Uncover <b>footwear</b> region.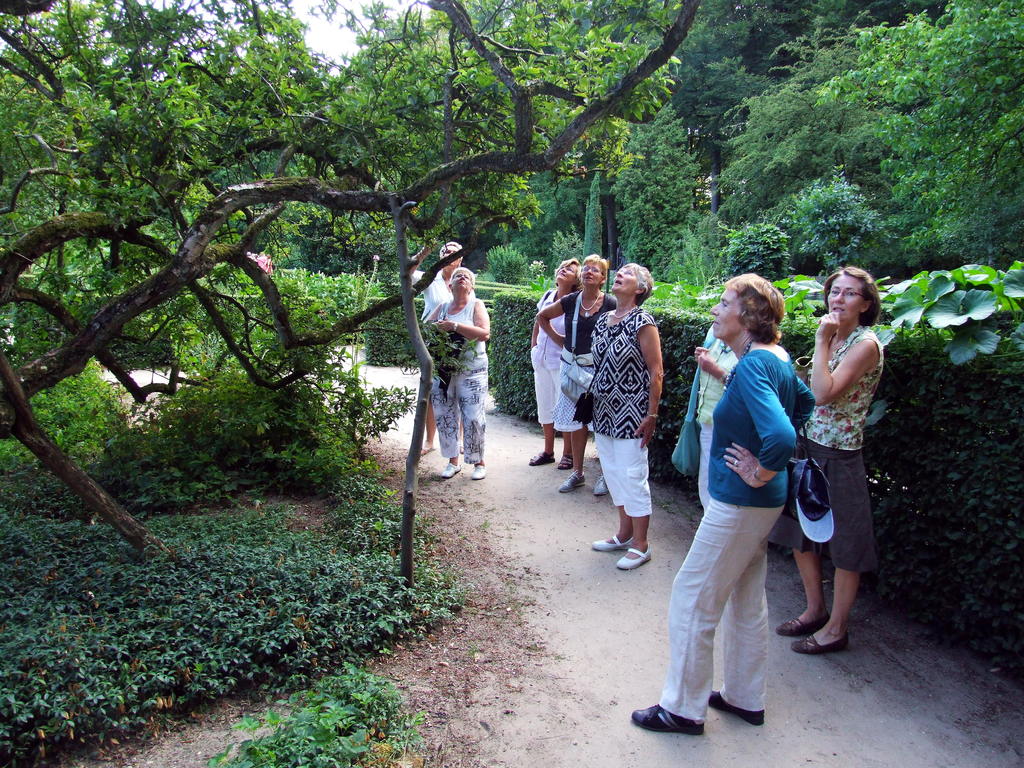
Uncovered: bbox=[440, 463, 465, 480].
